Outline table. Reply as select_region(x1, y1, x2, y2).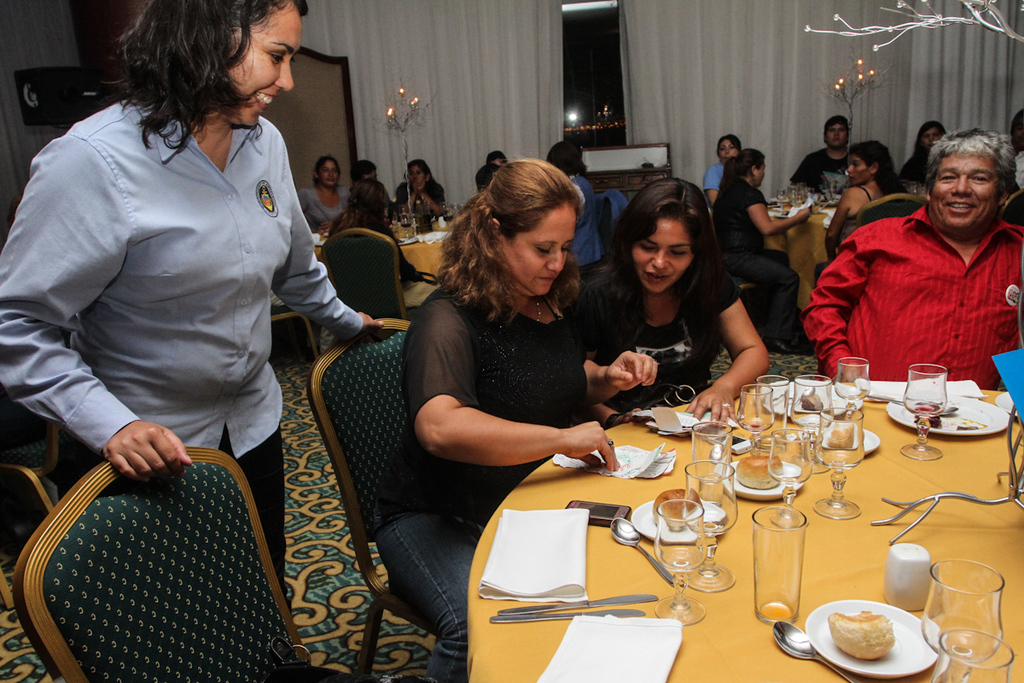
select_region(766, 178, 929, 312).
